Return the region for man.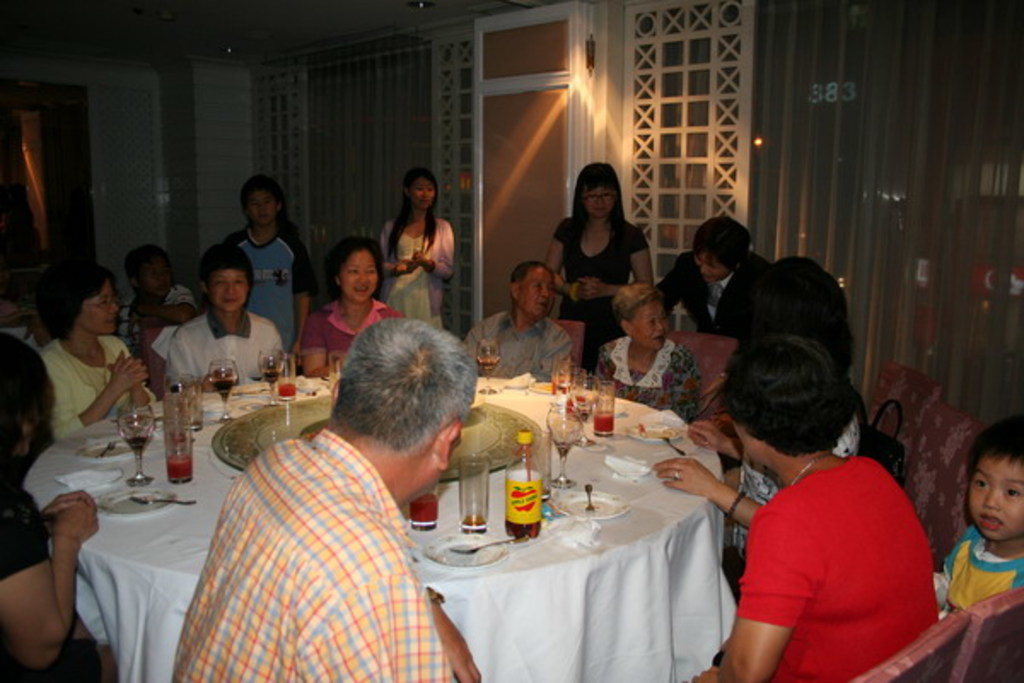
locate(630, 205, 794, 342).
